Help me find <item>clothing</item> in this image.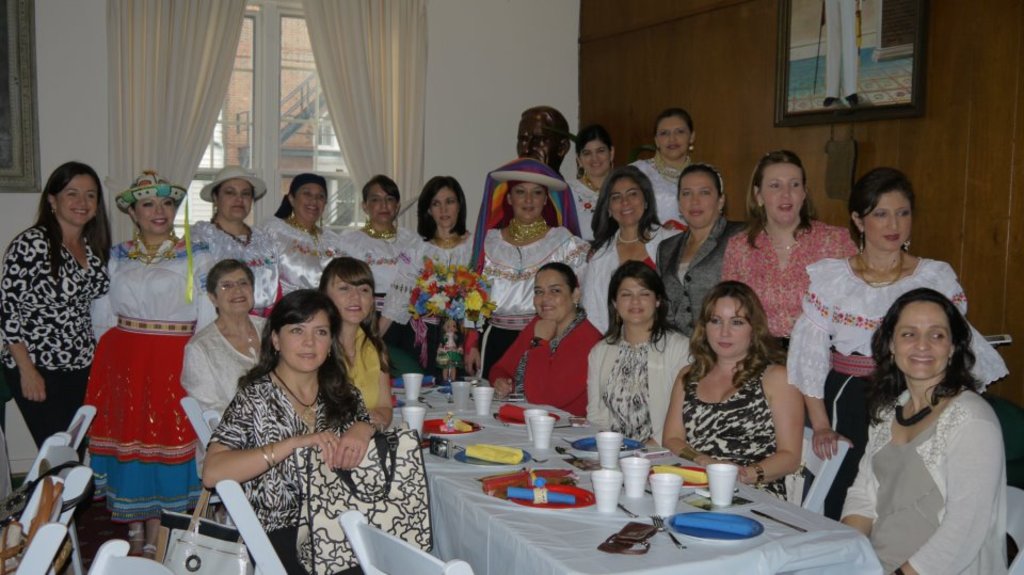
Found it: 628 167 720 226.
